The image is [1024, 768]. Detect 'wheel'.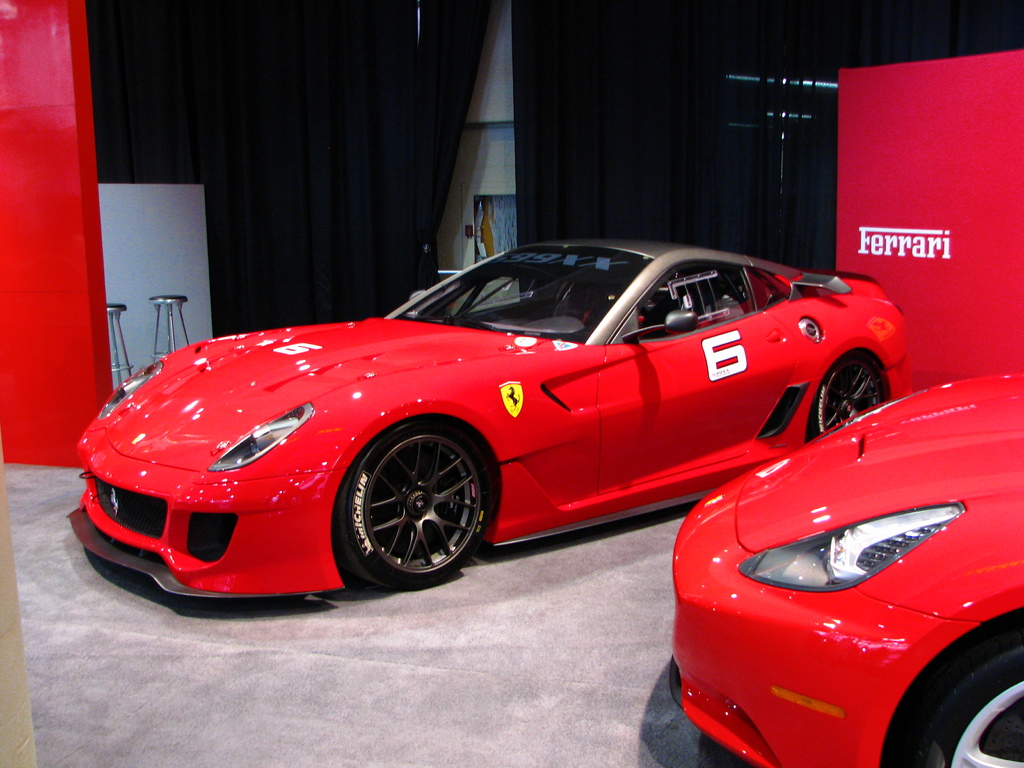
Detection: select_region(889, 648, 1023, 767).
